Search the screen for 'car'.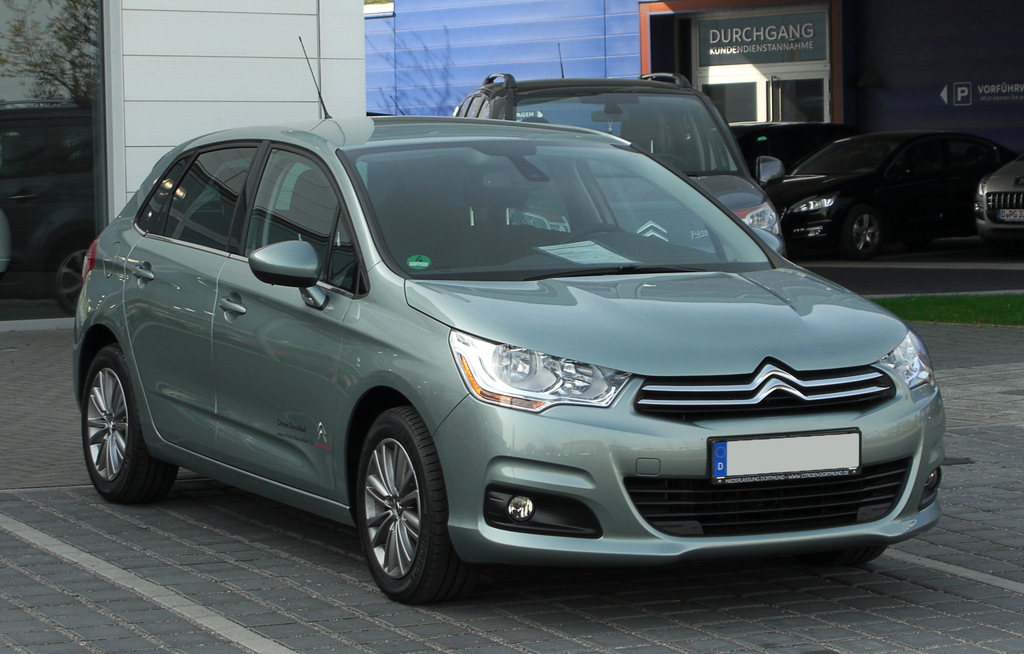
Found at [x1=72, y1=38, x2=948, y2=609].
